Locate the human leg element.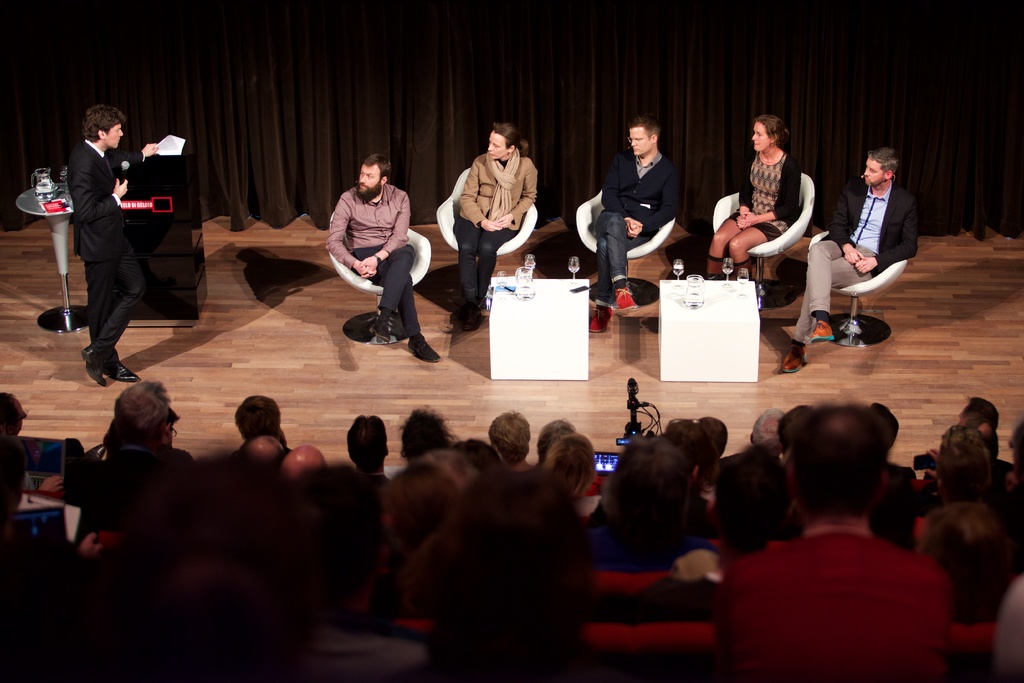
Element bbox: pyautogui.locateOnScreen(591, 205, 652, 333).
